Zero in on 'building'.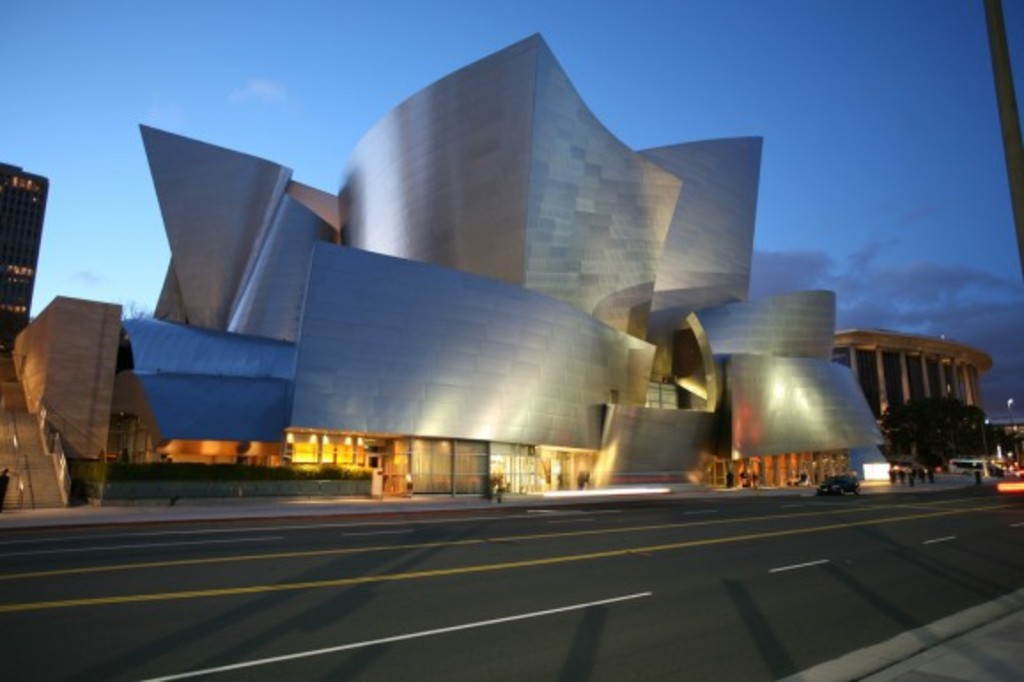
Zeroed in: <region>831, 326, 990, 429</region>.
